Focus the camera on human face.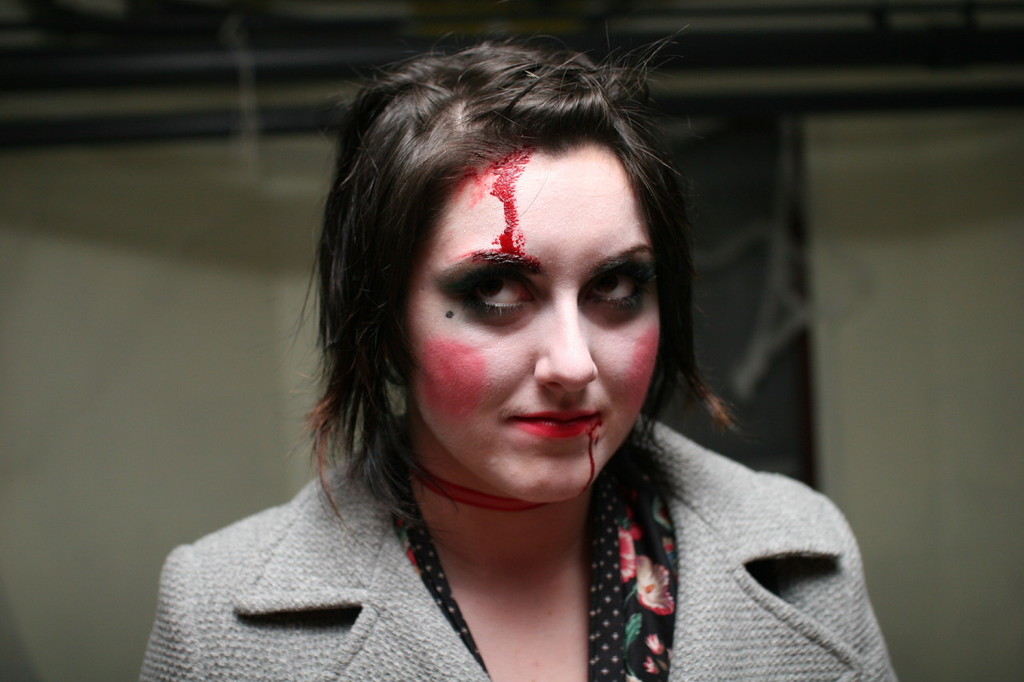
Focus region: box(409, 153, 669, 486).
